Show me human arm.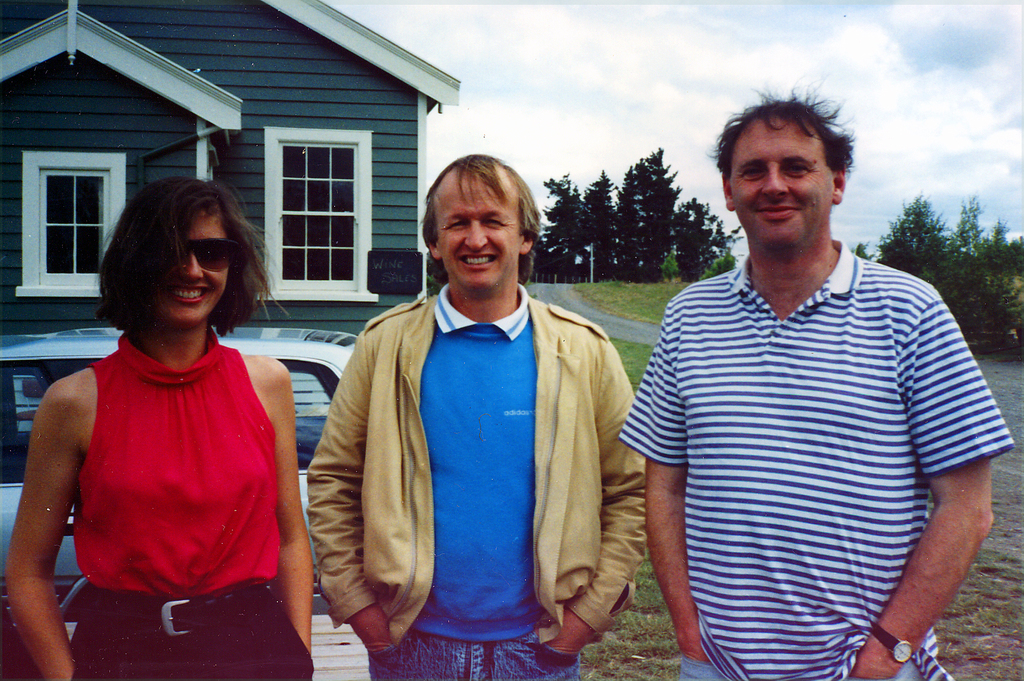
human arm is here: {"left": 621, "top": 300, "right": 719, "bottom": 671}.
